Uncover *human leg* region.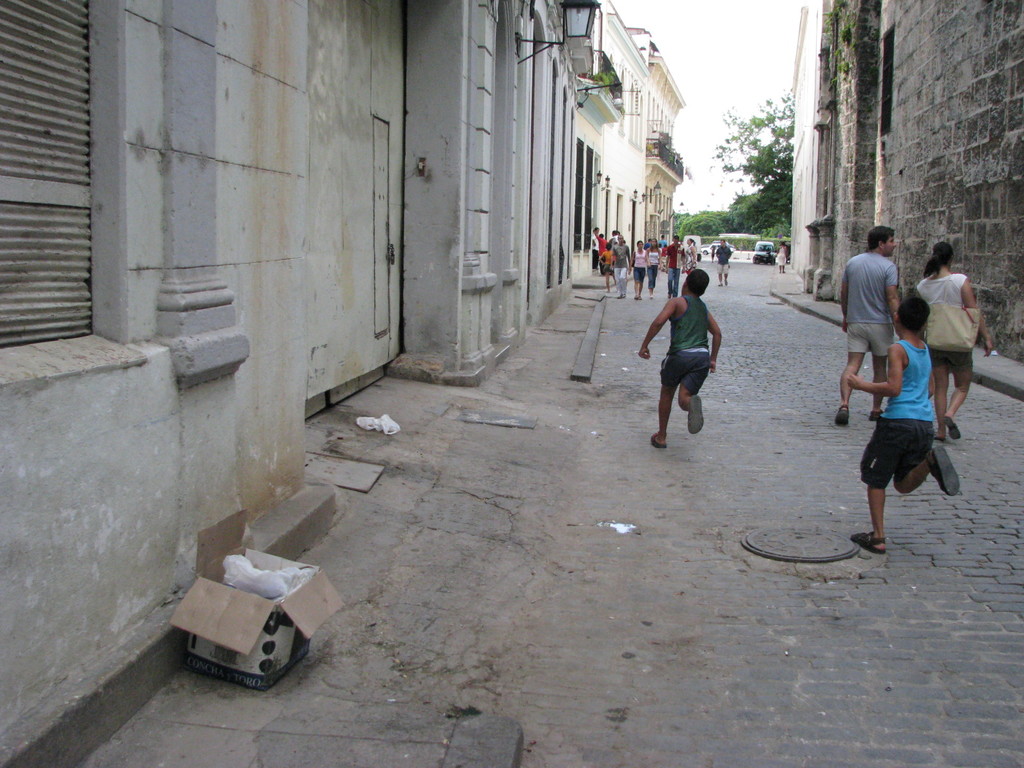
Uncovered: bbox=(674, 268, 680, 300).
